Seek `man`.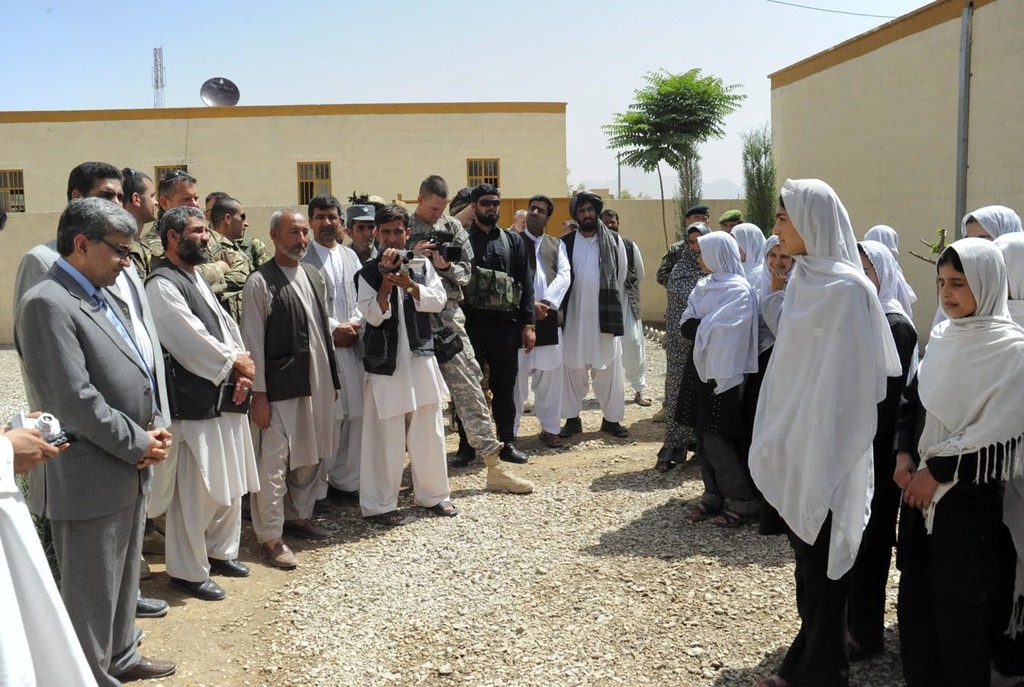
region(148, 201, 253, 602).
